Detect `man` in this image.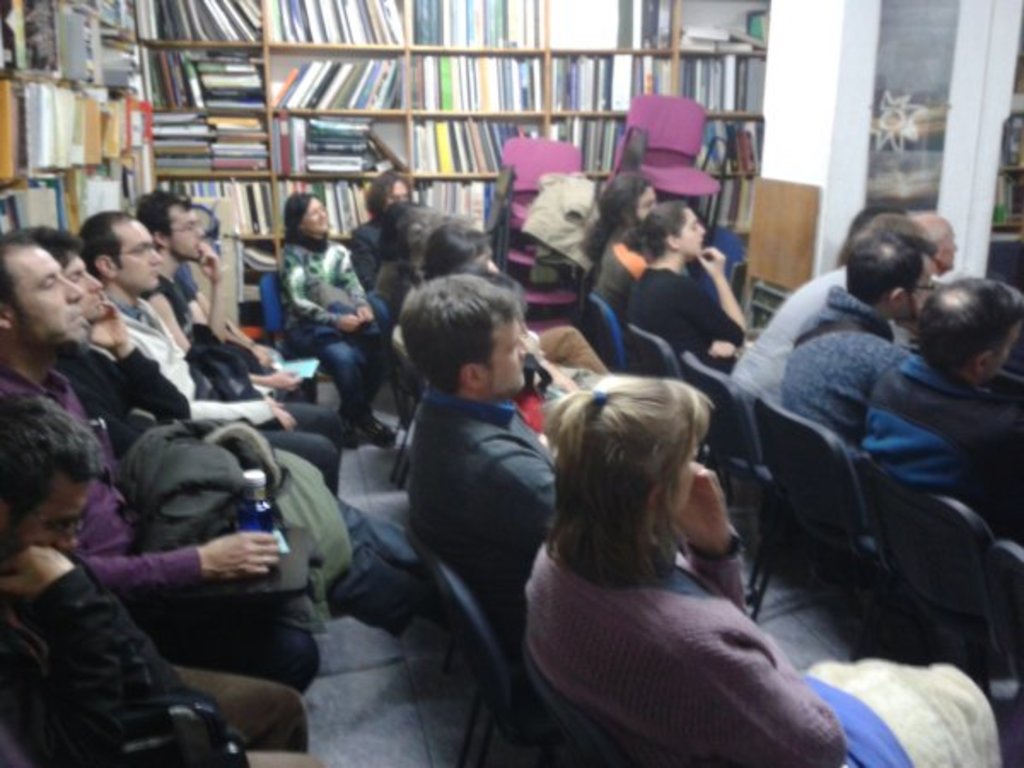
Detection: <bbox>135, 188, 355, 452</bbox>.
